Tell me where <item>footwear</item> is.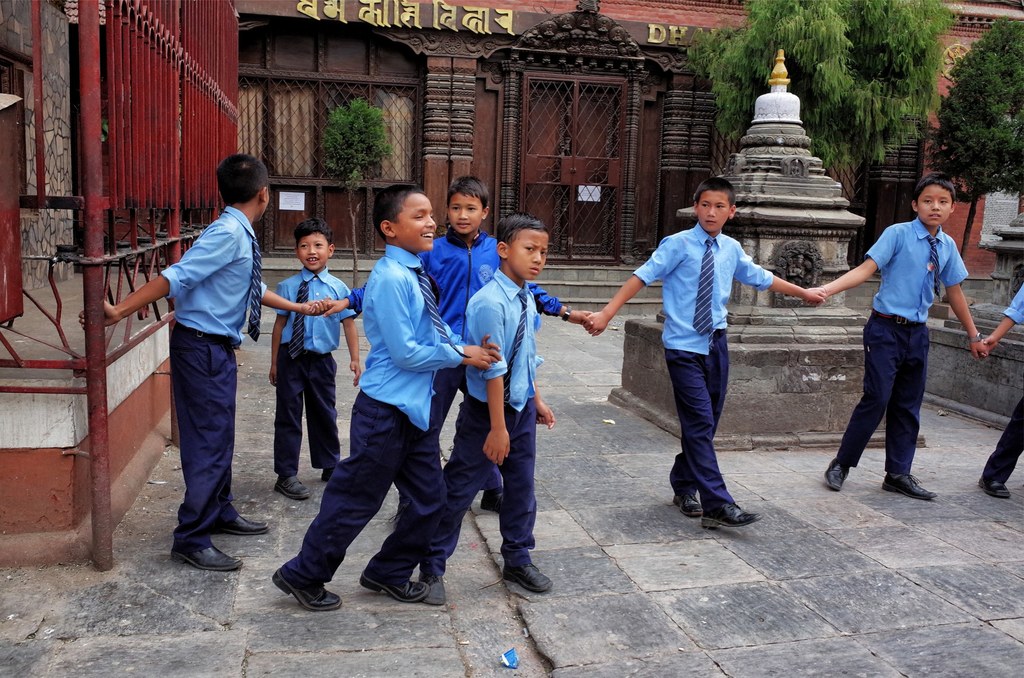
<item>footwear</item> is at locate(150, 490, 227, 573).
